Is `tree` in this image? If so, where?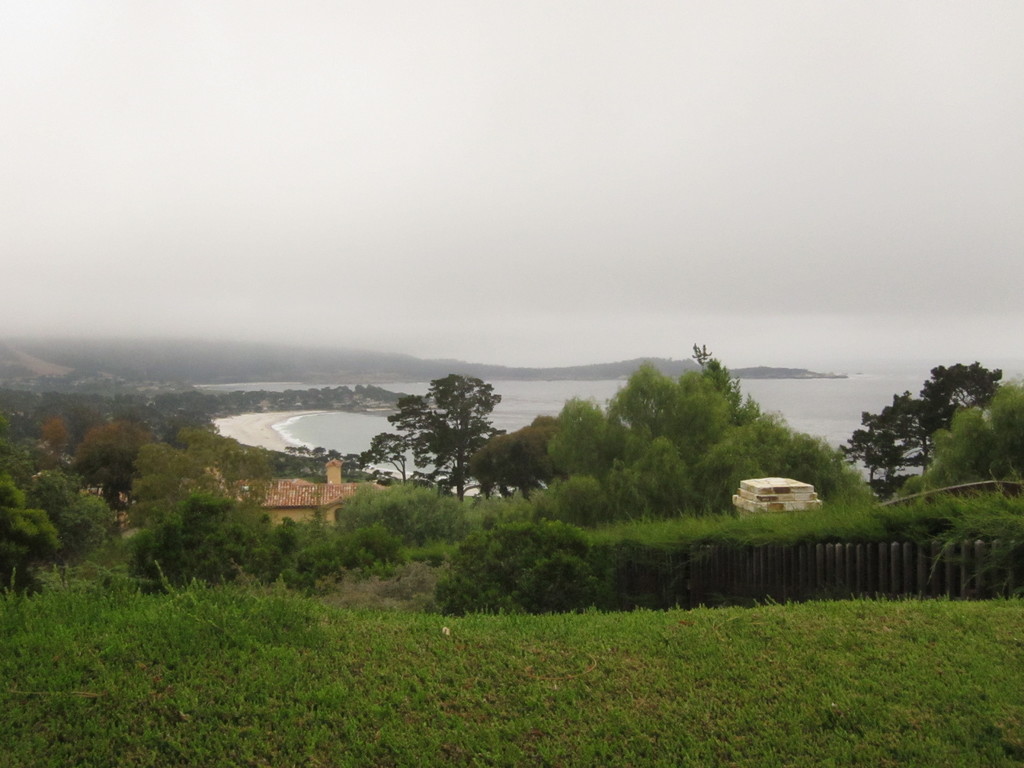
Yes, at 691,352,773,456.
